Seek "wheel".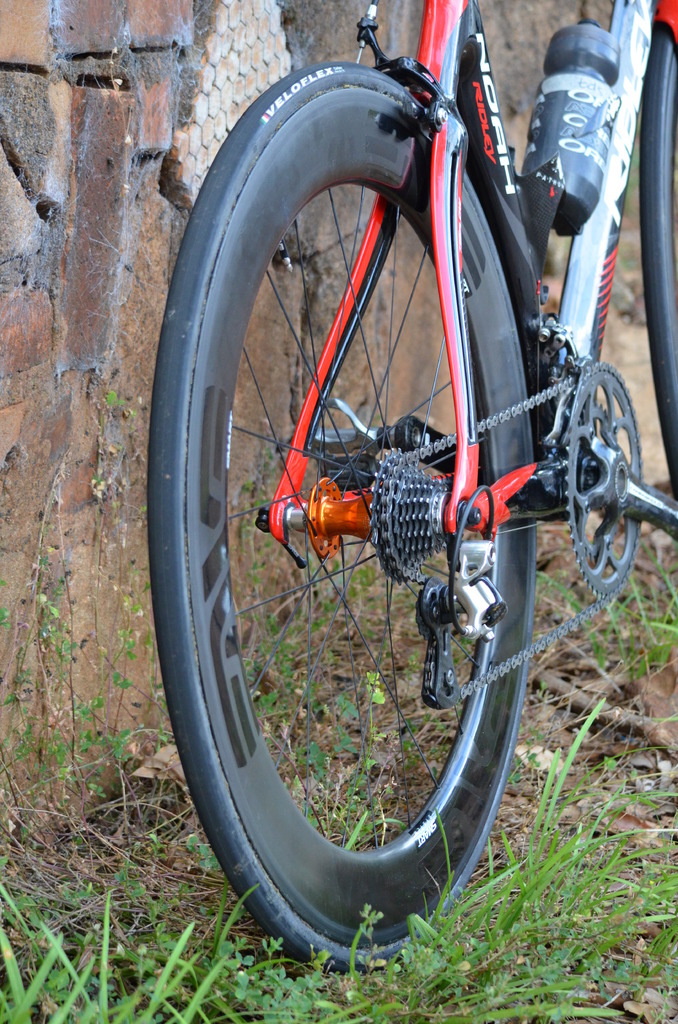
select_region(639, 26, 677, 510).
